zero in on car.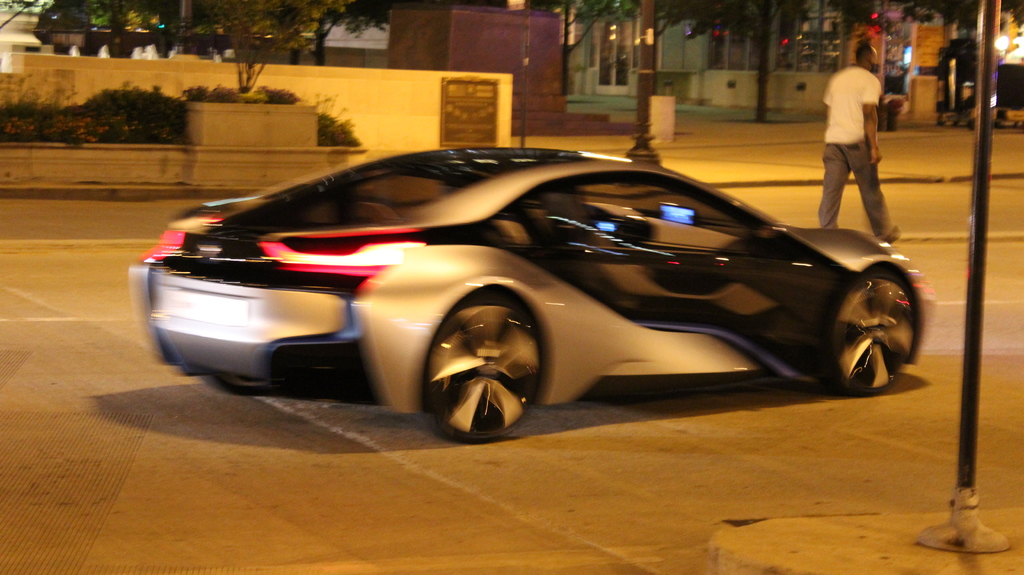
Zeroed in: 131,93,941,444.
